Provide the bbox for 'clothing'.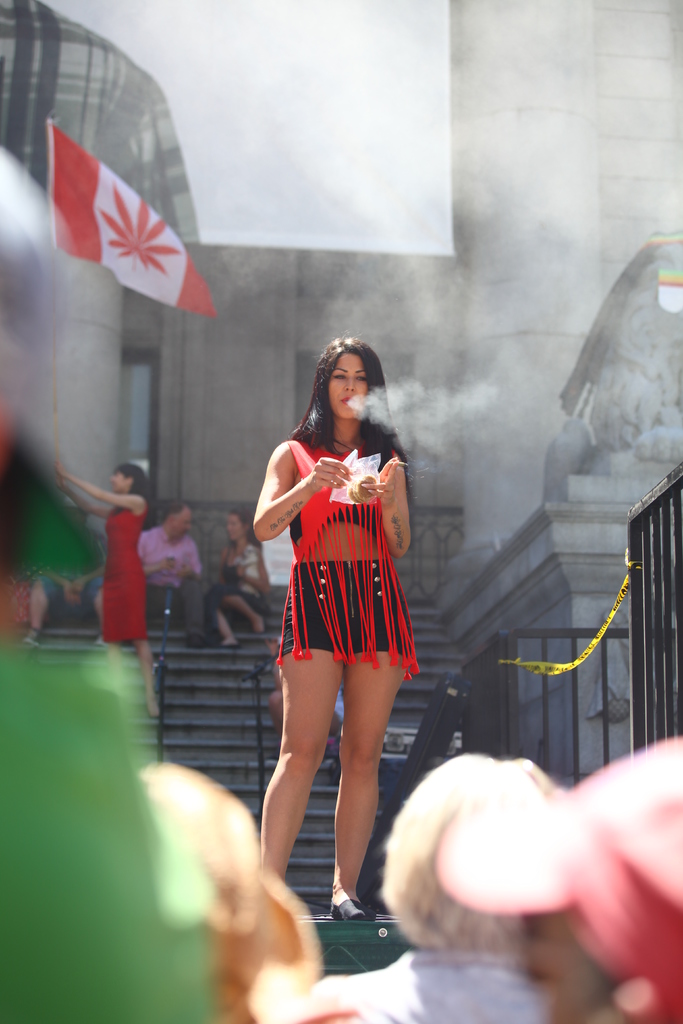
rect(317, 935, 555, 1023).
